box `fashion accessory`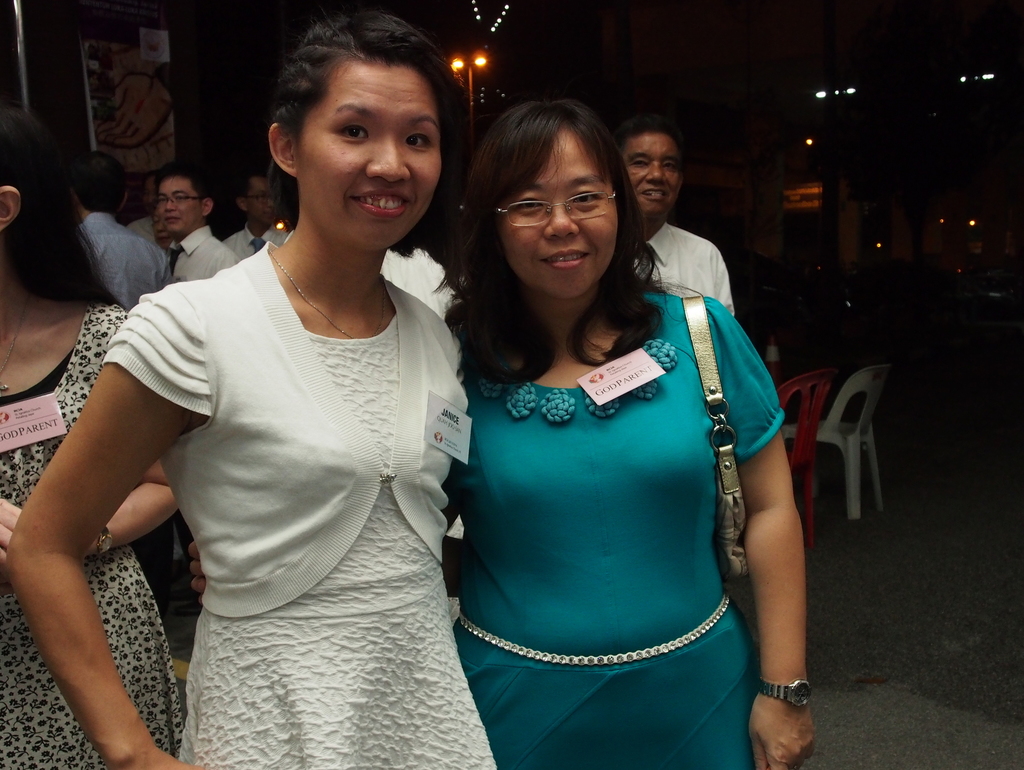
bbox=(170, 246, 182, 273)
